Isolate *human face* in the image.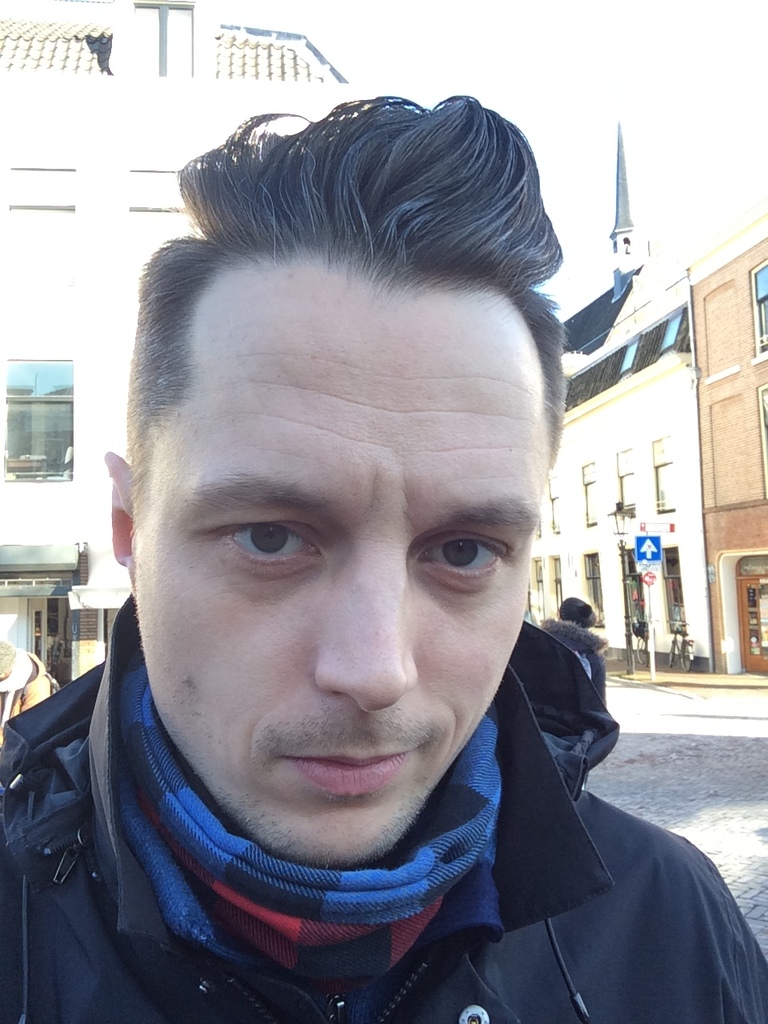
Isolated region: <box>128,310,556,863</box>.
